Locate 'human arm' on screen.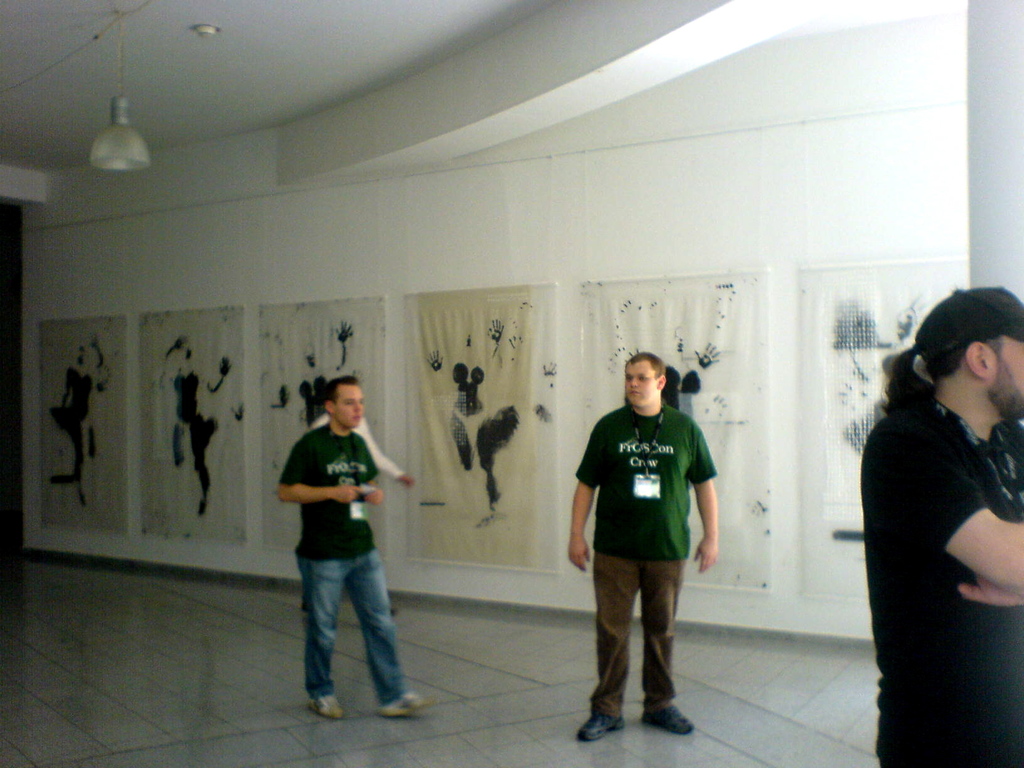
On screen at rect(687, 431, 734, 581).
